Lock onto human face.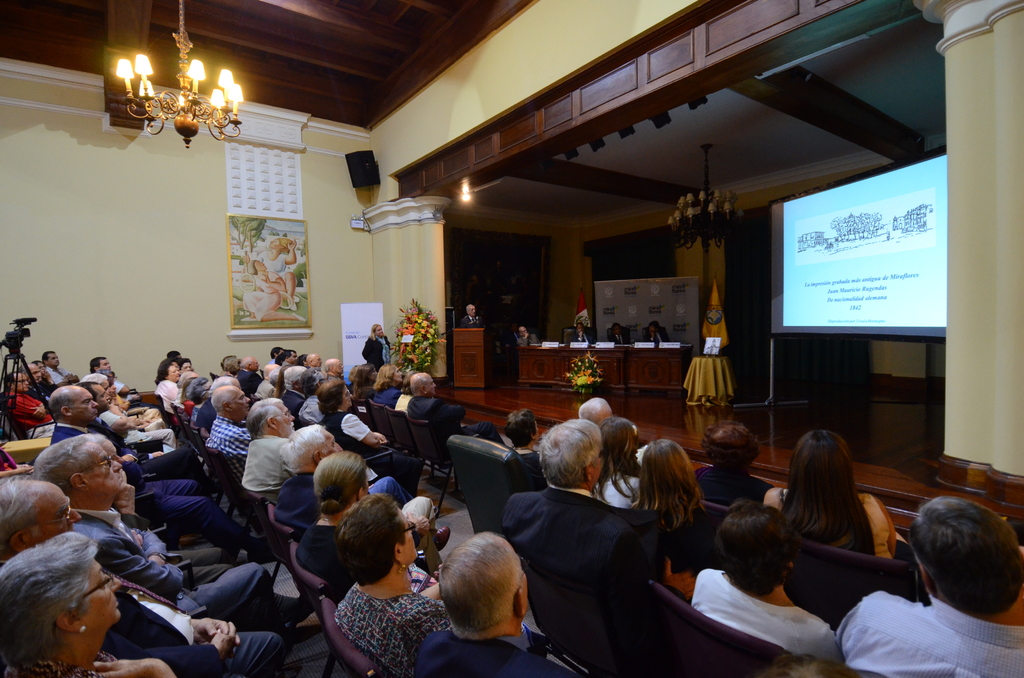
Locked: bbox=(273, 245, 278, 253).
